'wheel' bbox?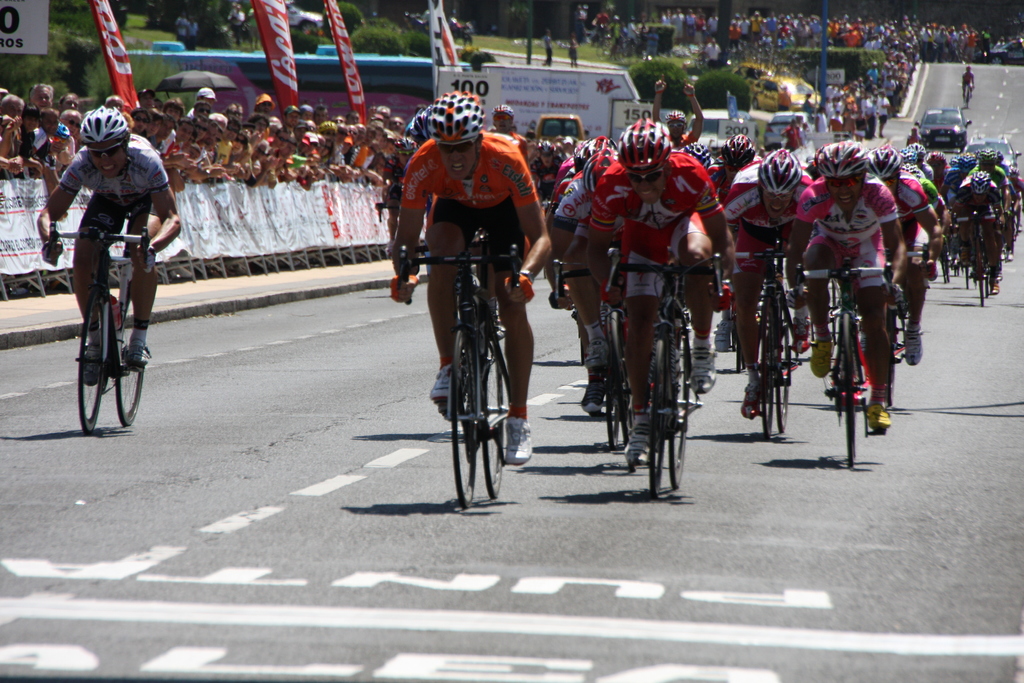
479 333 502 499
